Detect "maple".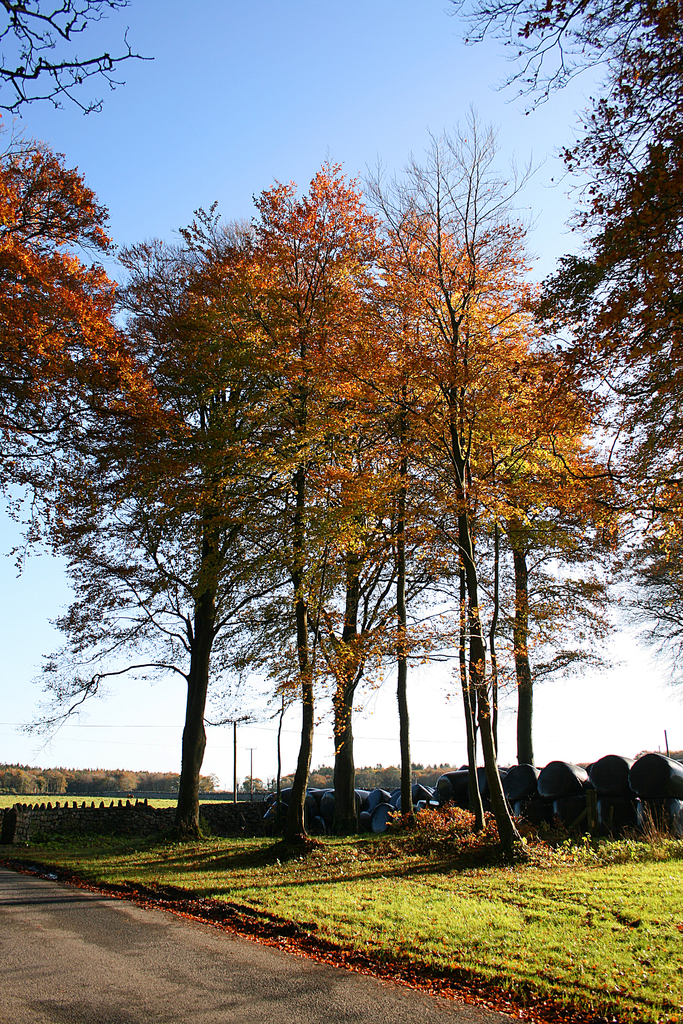
Detected at 384 134 489 841.
